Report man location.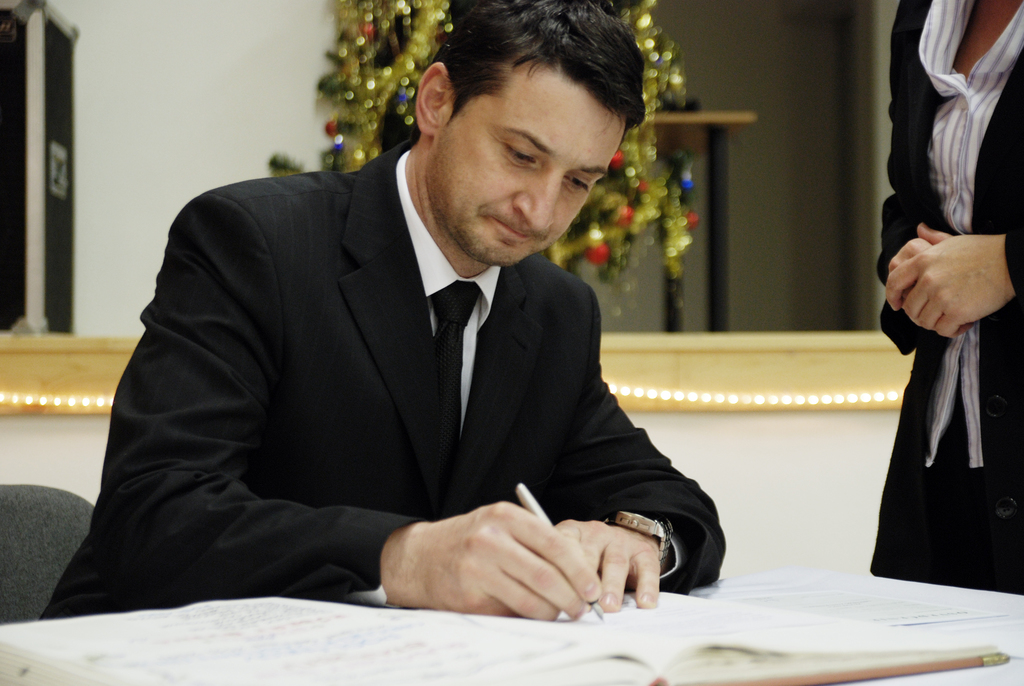
Report: [x1=72, y1=43, x2=749, y2=626].
